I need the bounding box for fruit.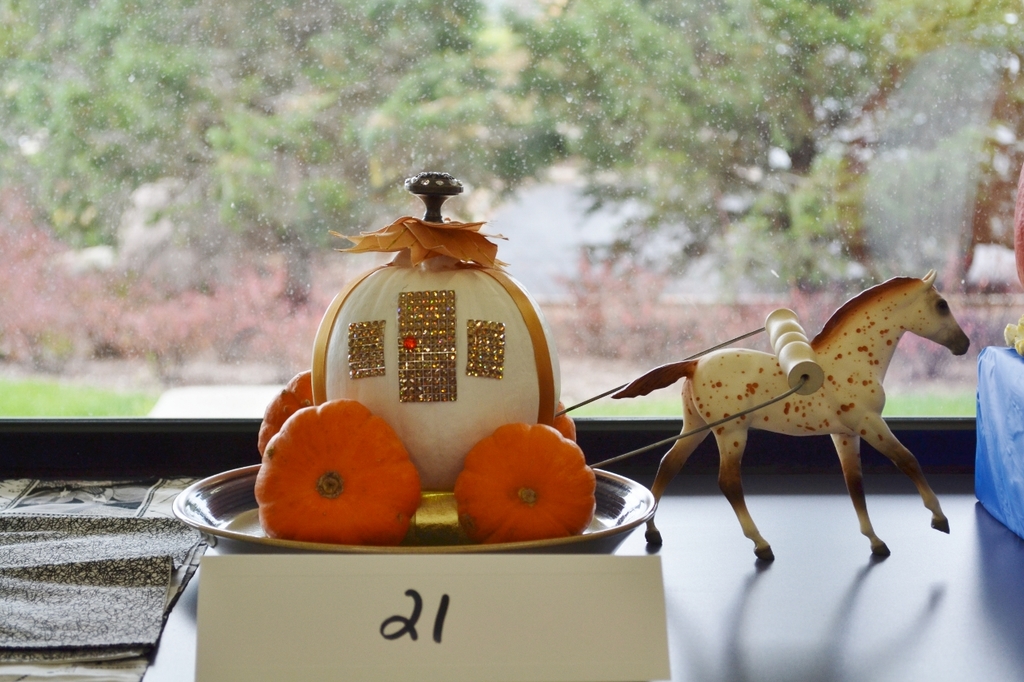
Here it is: {"left": 250, "top": 400, "right": 426, "bottom": 536}.
